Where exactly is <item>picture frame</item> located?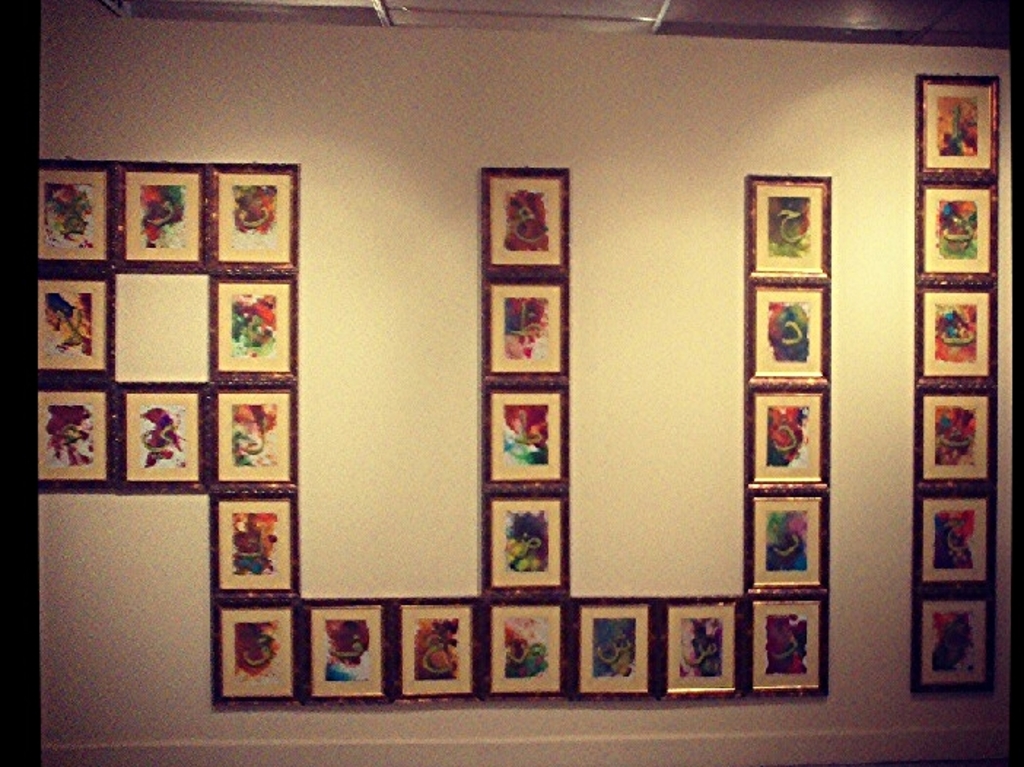
Its bounding box is bbox(303, 596, 387, 698).
